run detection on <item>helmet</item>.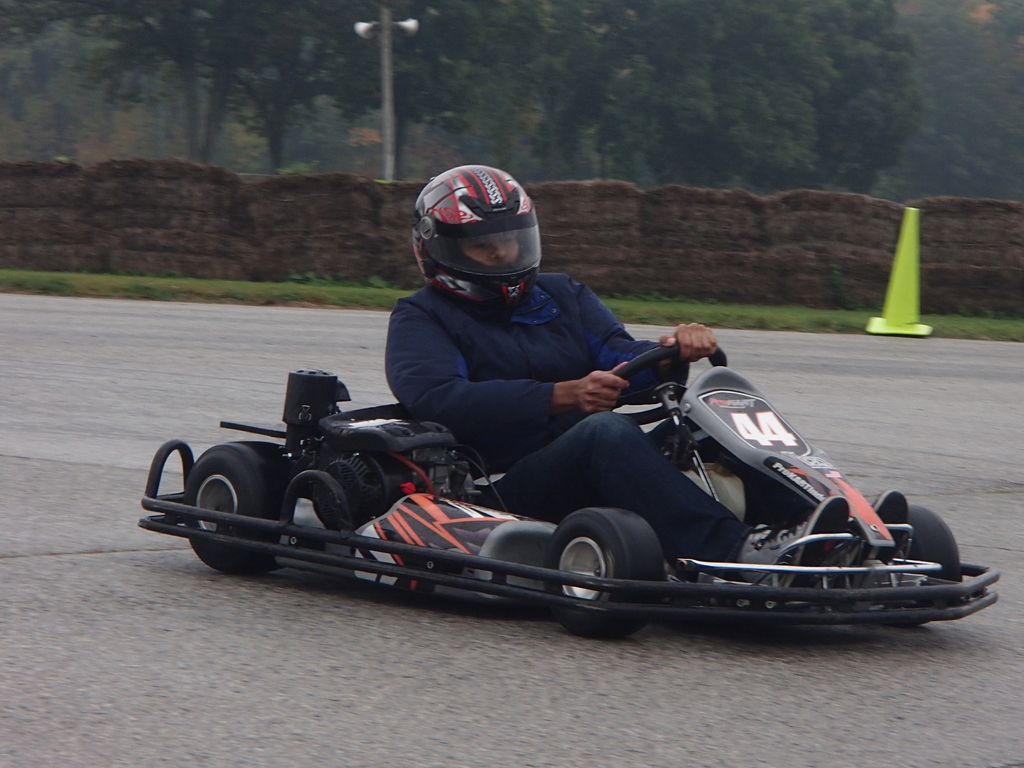
Result: 417,173,545,310.
